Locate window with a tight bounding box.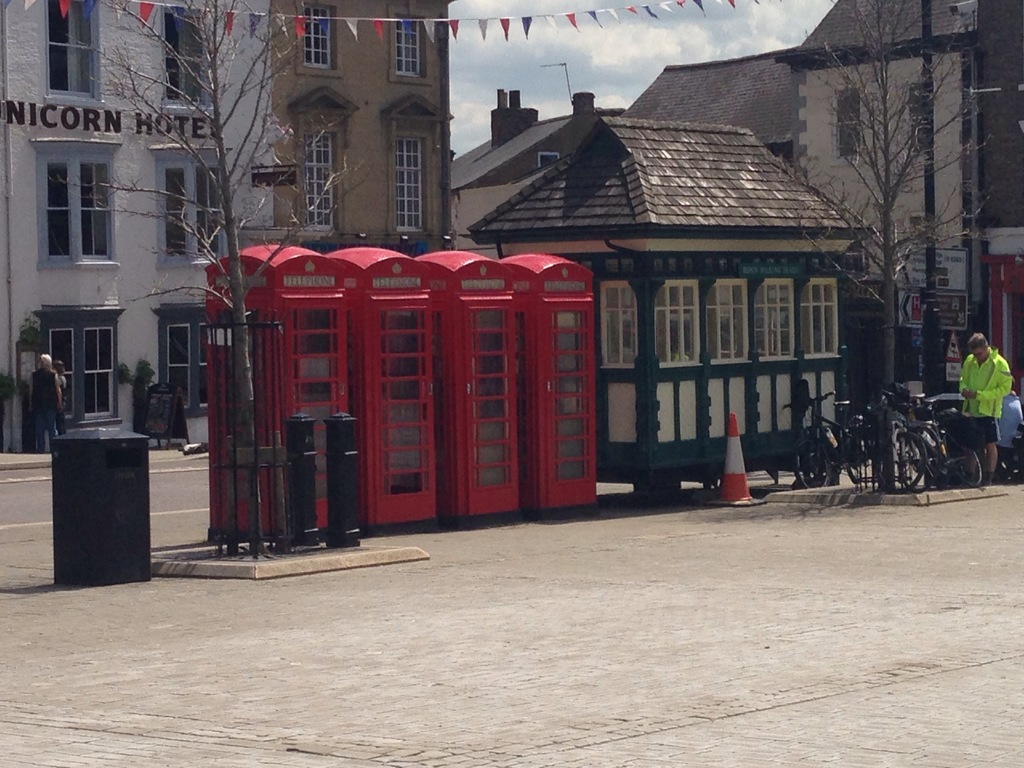
crop(835, 85, 865, 163).
